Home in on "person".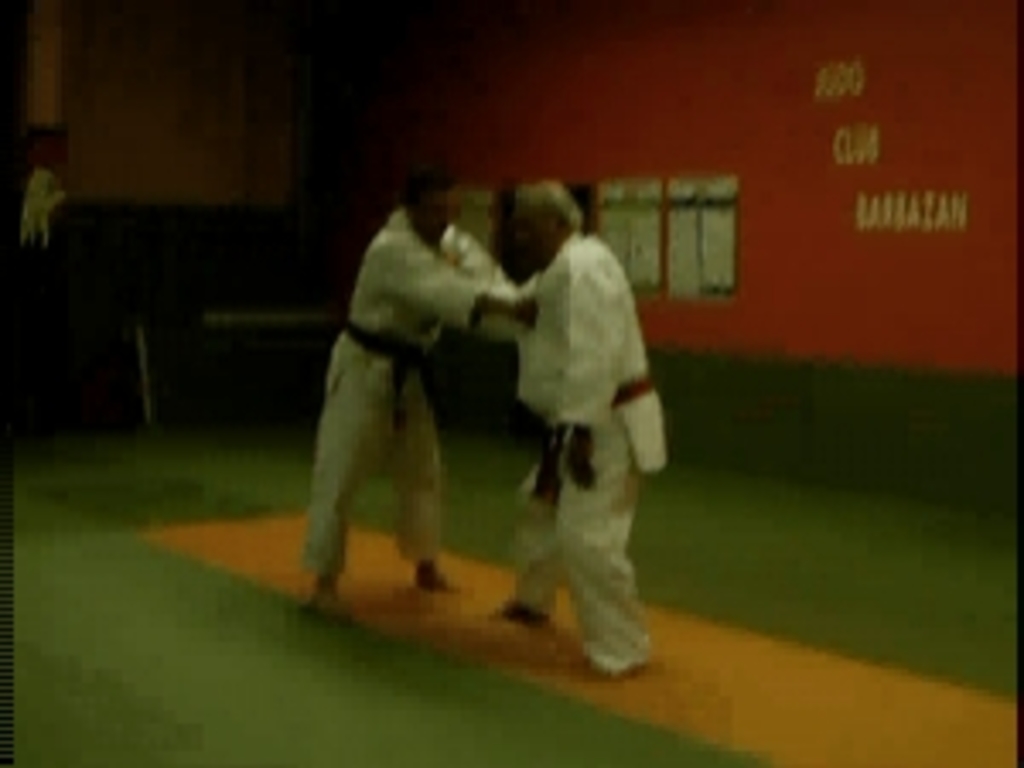
Homed in at [x1=294, y1=171, x2=539, y2=614].
